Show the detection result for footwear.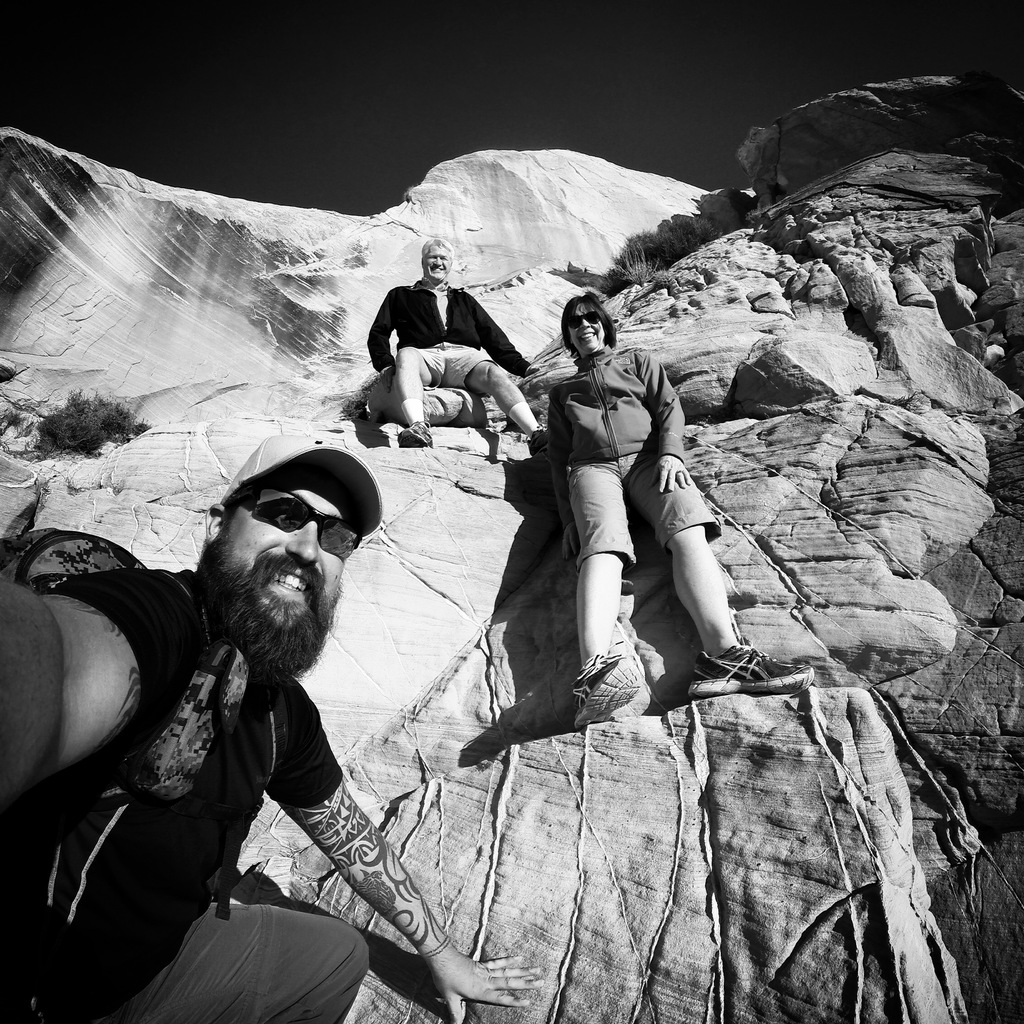
{"x1": 686, "y1": 631, "x2": 817, "y2": 701}.
